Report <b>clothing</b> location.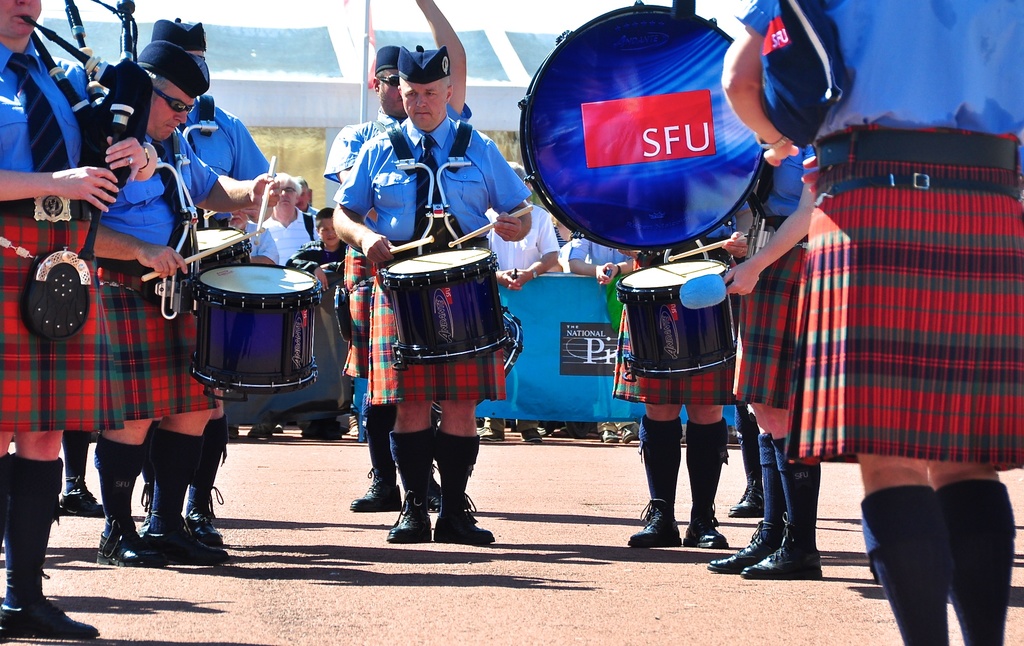
Report: crop(100, 123, 228, 430).
